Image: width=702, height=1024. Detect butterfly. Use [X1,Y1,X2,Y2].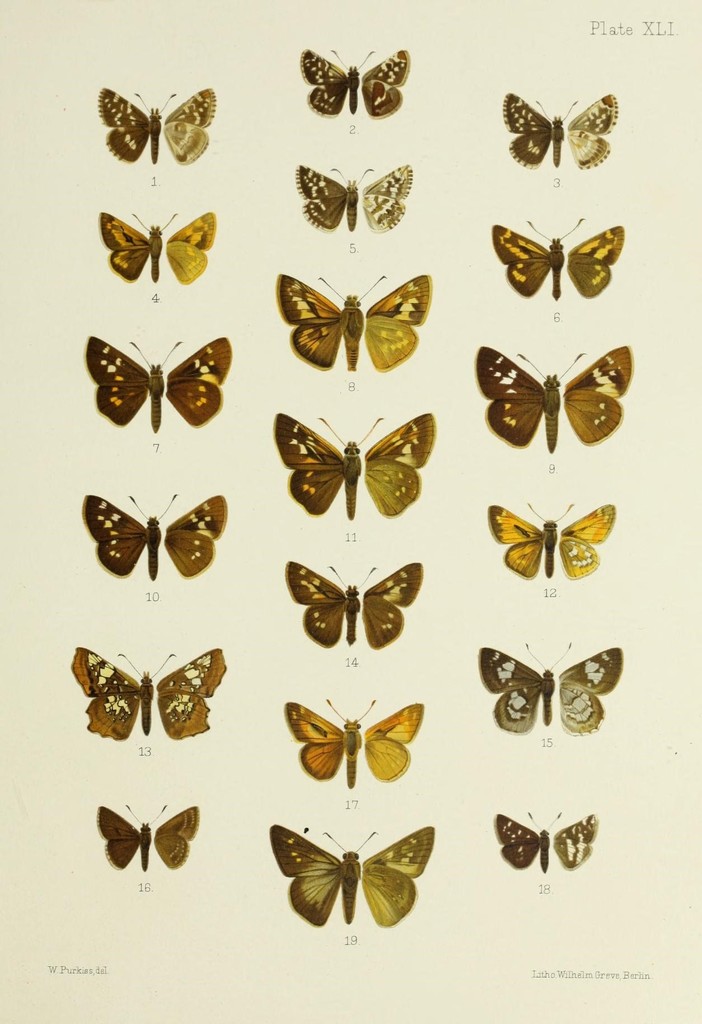
[76,493,224,586].
